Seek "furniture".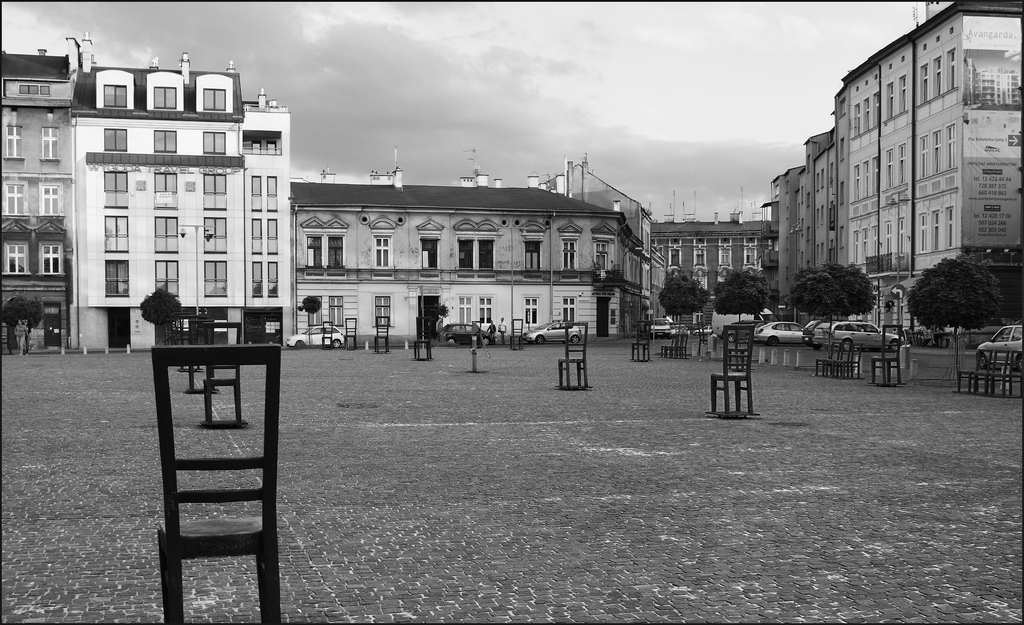
{"left": 557, "top": 324, "right": 588, "bottom": 384}.
